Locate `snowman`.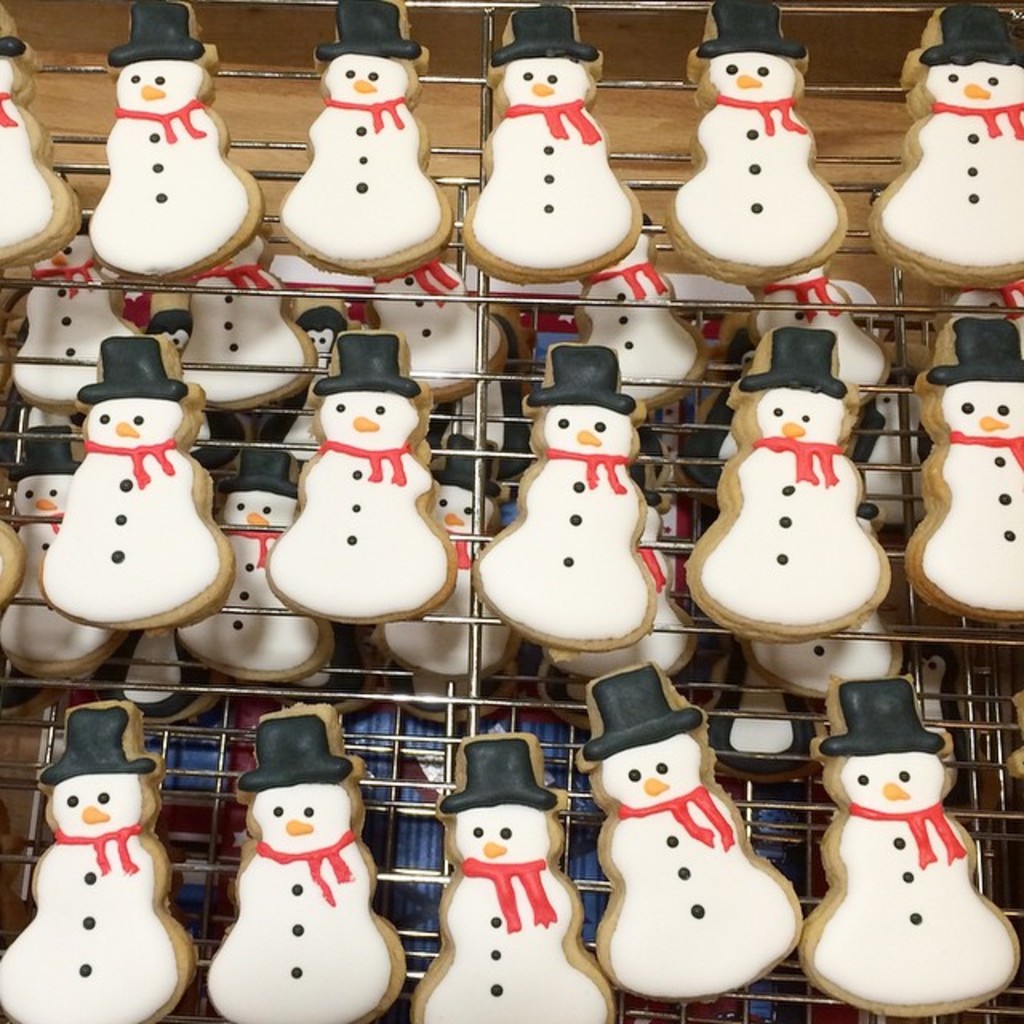
Bounding box: (0,26,64,282).
